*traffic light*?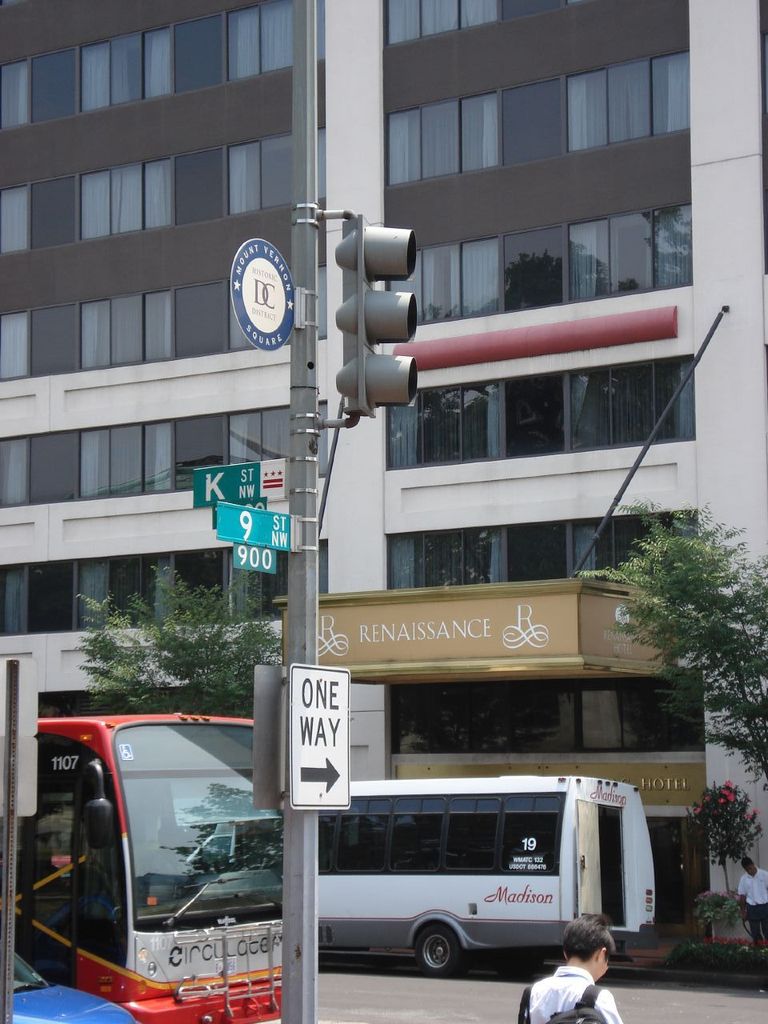
pyautogui.locateOnScreen(333, 210, 418, 417)
